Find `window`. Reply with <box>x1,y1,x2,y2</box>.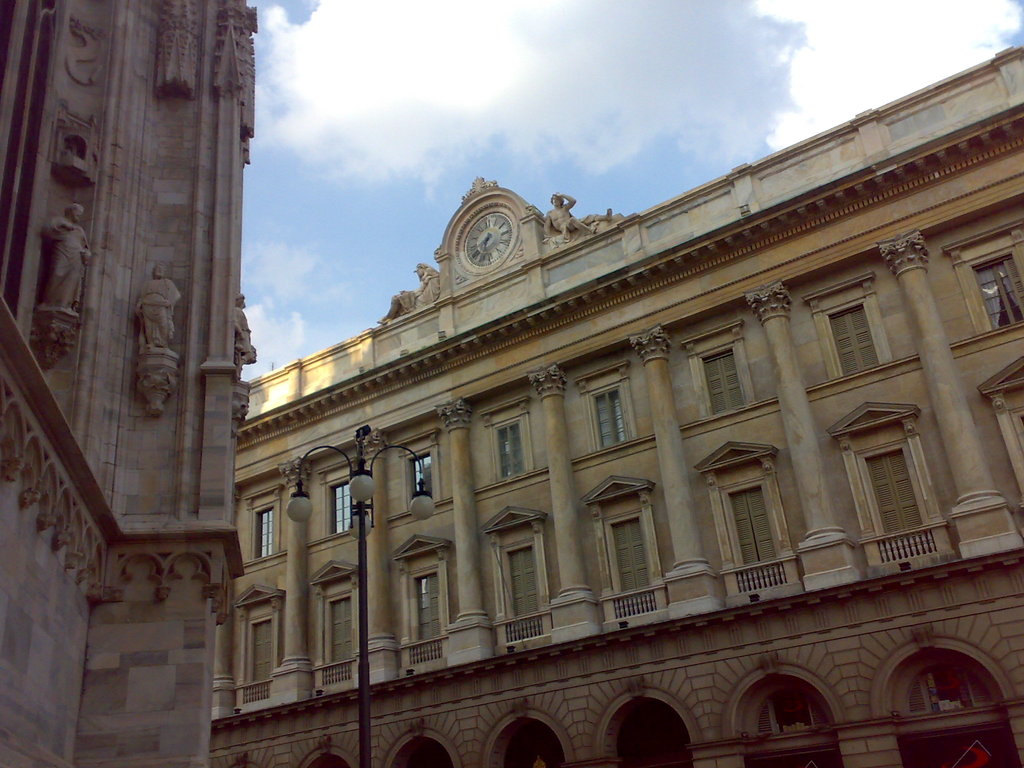
<box>828,304,874,376</box>.
